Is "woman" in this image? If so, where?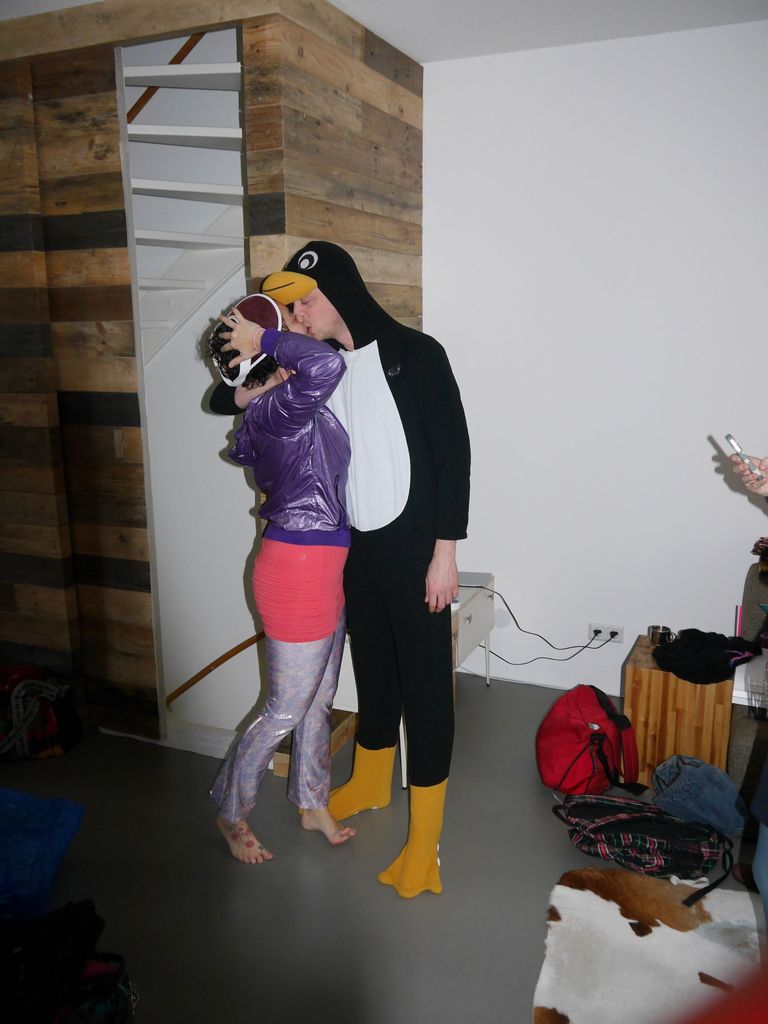
Yes, at detection(205, 294, 356, 867).
